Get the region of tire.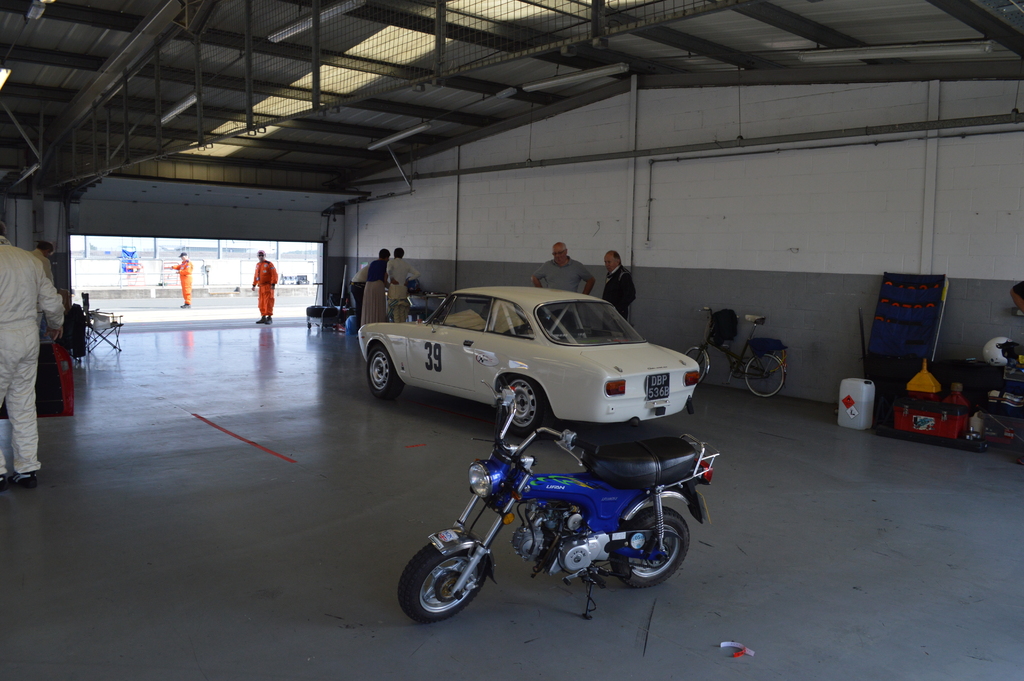
{"left": 488, "top": 375, "right": 554, "bottom": 434}.
